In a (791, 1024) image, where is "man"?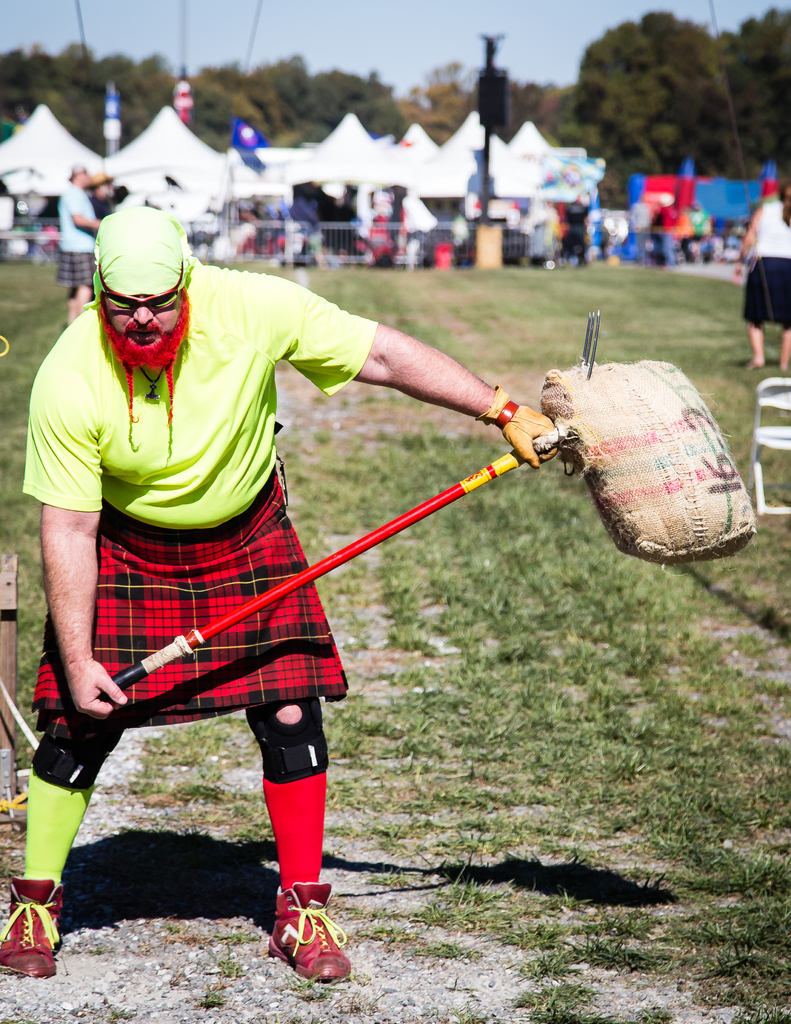
[12,197,533,966].
